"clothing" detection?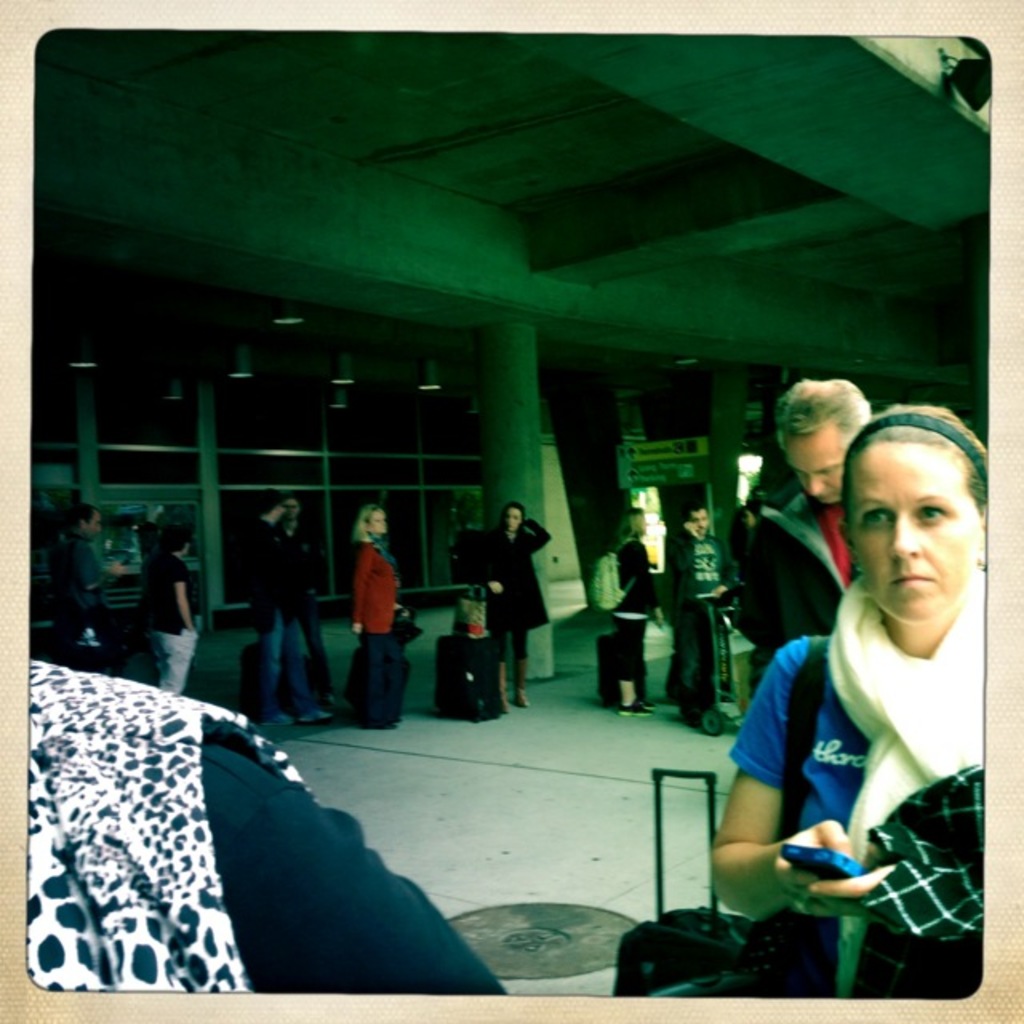
bbox=[733, 509, 998, 947]
